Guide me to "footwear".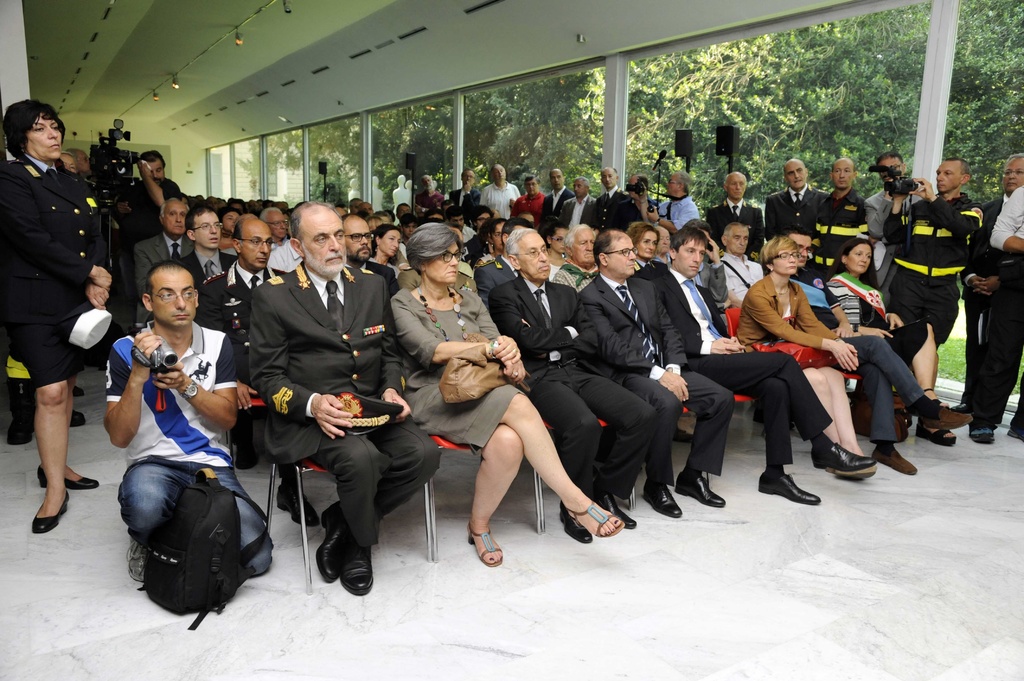
Guidance: [x1=642, y1=477, x2=683, y2=518].
